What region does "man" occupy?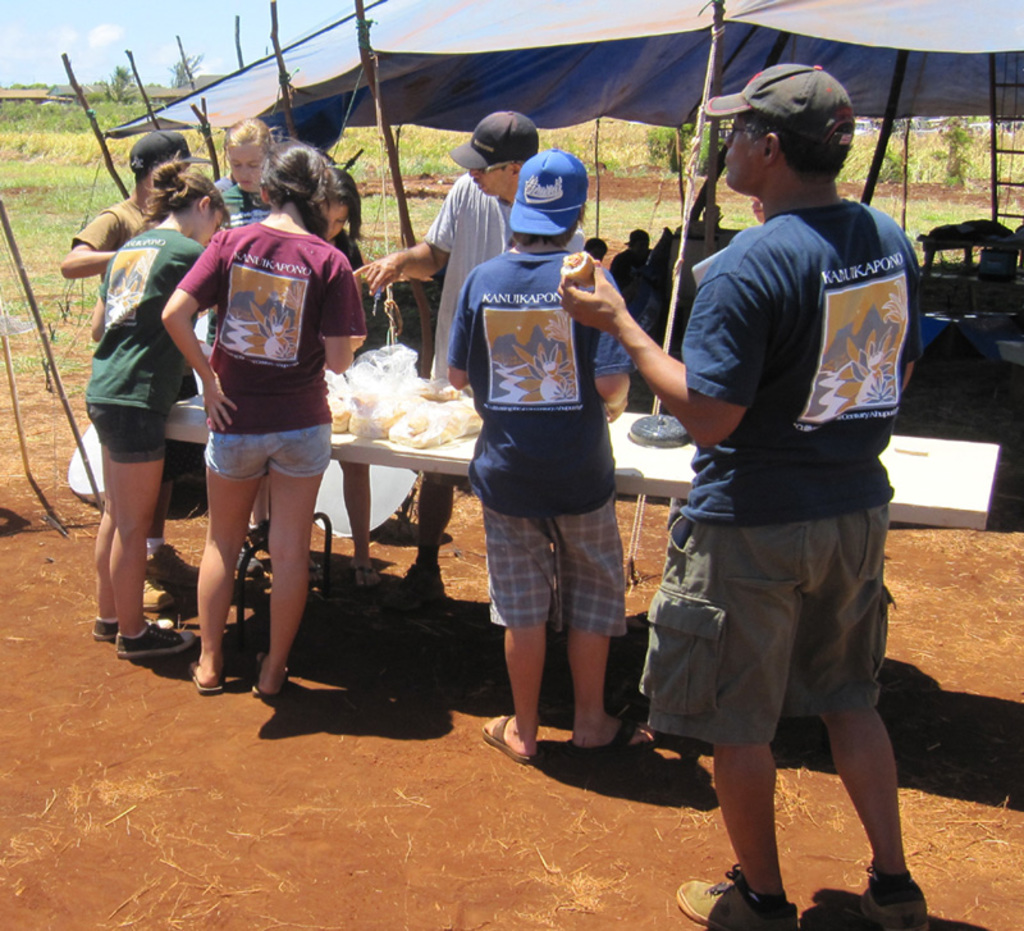
left=625, top=86, right=931, bottom=882.
